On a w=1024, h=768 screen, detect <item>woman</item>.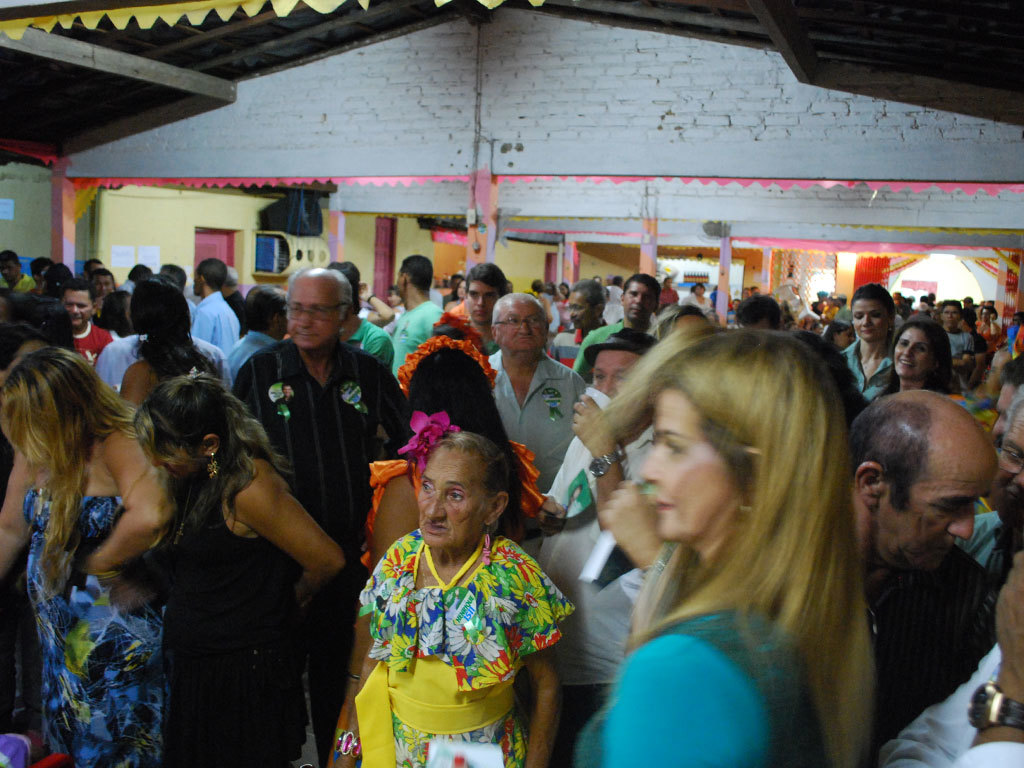
x1=97 y1=288 x2=133 y2=334.
